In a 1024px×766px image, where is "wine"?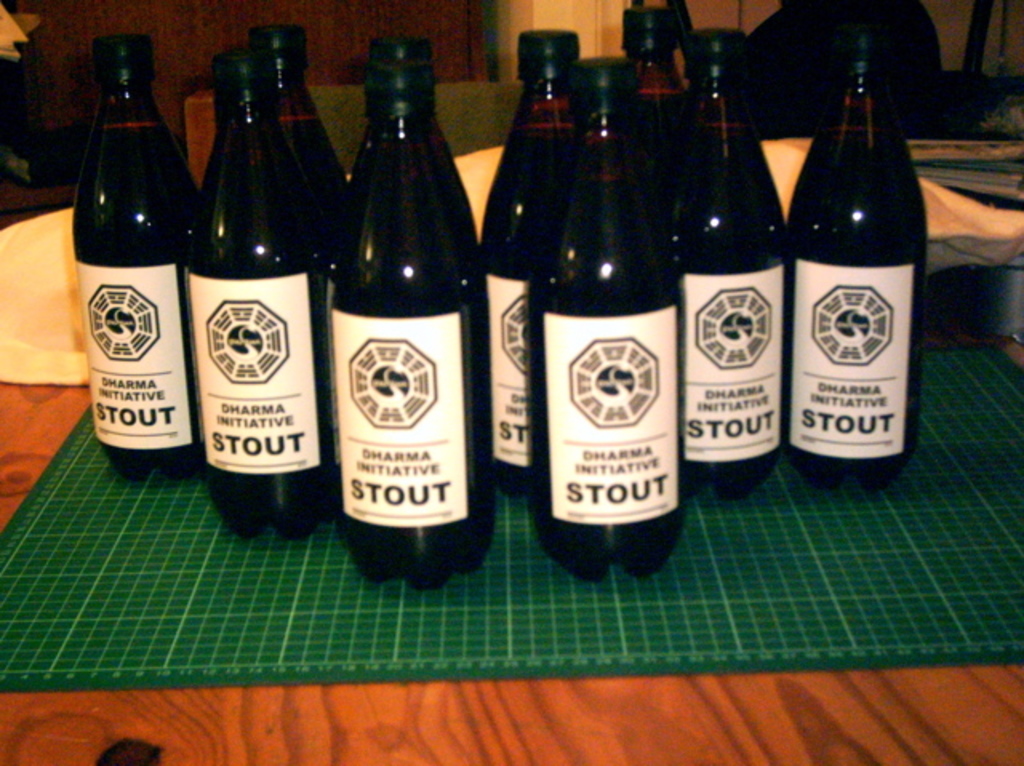
(520, 43, 690, 590).
